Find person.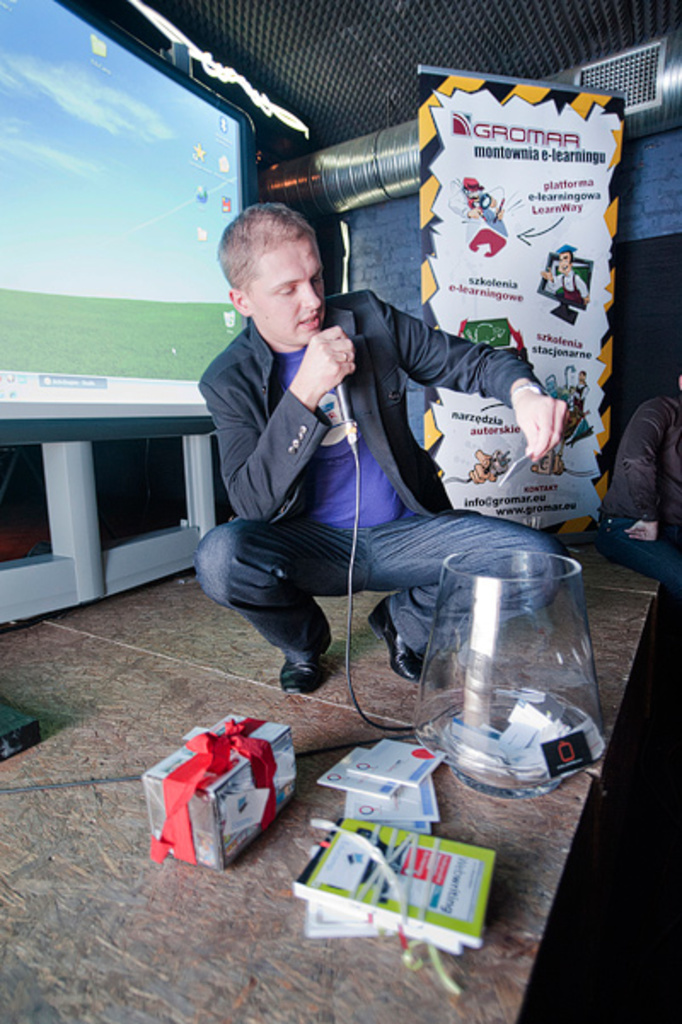
(left=447, top=170, right=513, bottom=254).
